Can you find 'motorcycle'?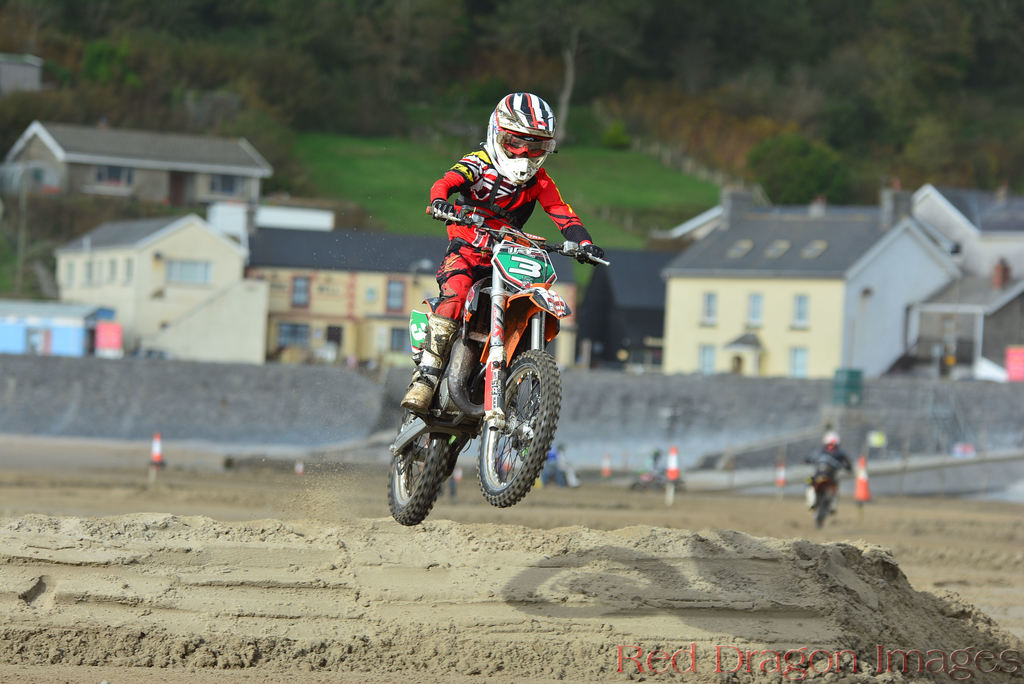
Yes, bounding box: pyautogui.locateOnScreen(382, 202, 593, 528).
